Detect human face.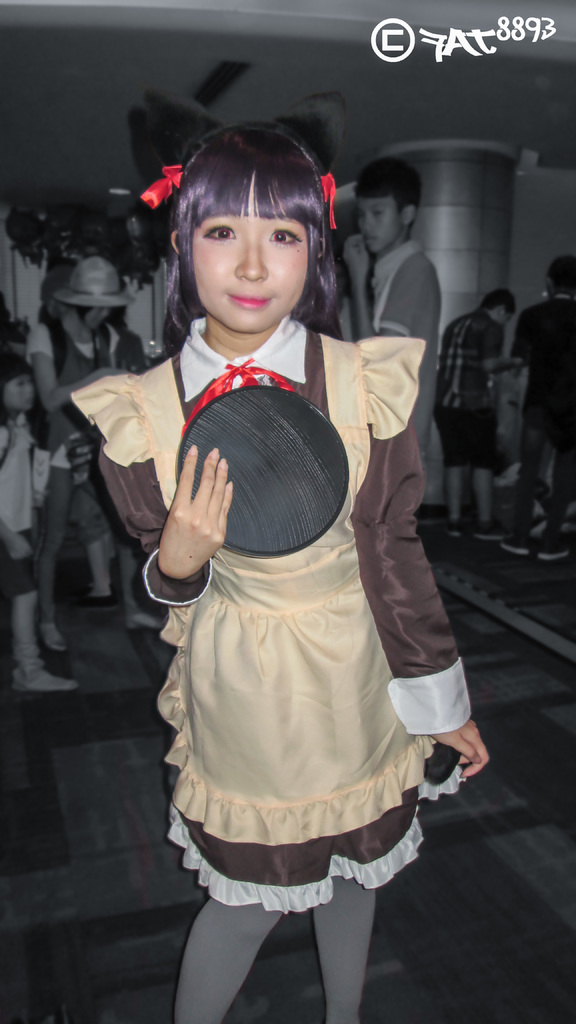
Detected at box=[1, 364, 34, 412].
